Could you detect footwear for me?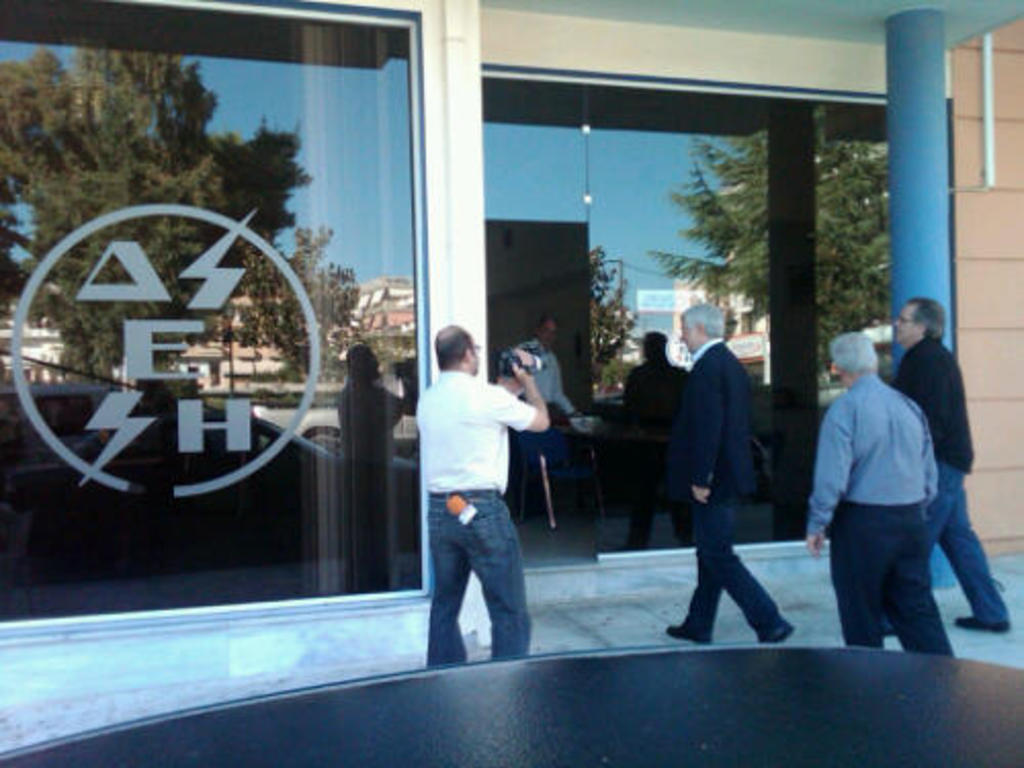
Detection result: l=762, t=618, r=797, b=647.
